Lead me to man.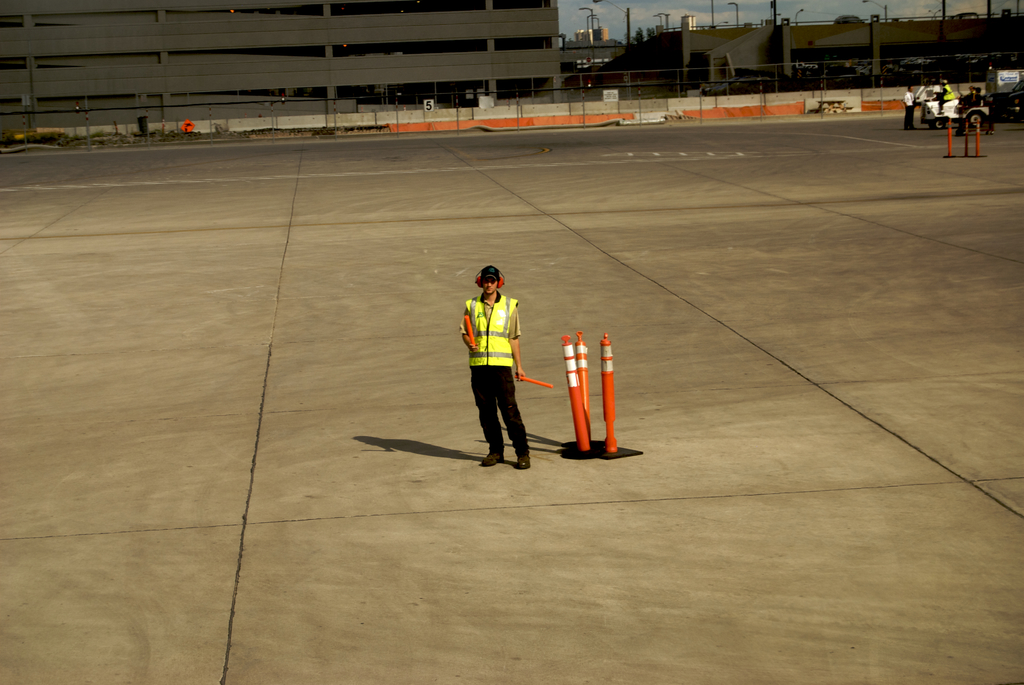
Lead to 904:83:913:131.
